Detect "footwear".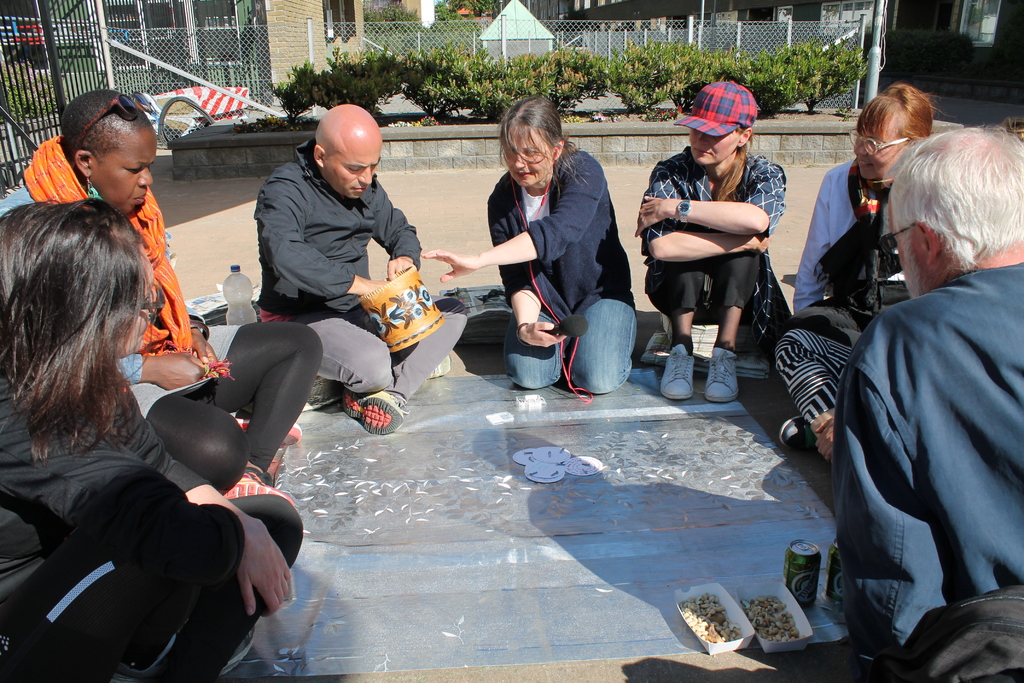
Detected at BBox(659, 340, 705, 403).
